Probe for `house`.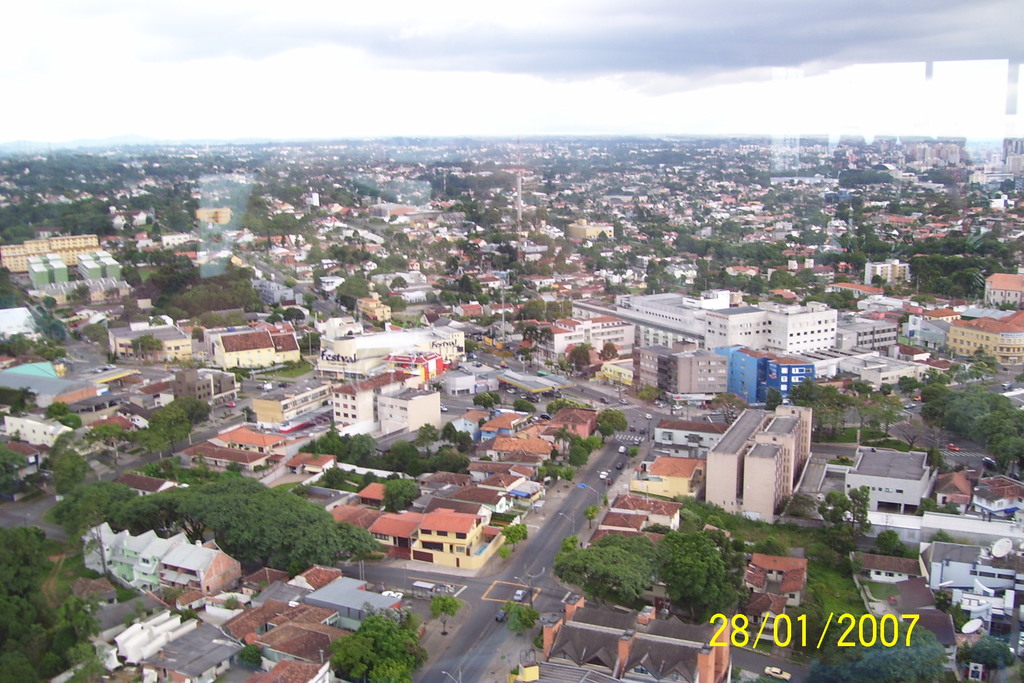
Probe result: BBox(742, 592, 790, 651).
